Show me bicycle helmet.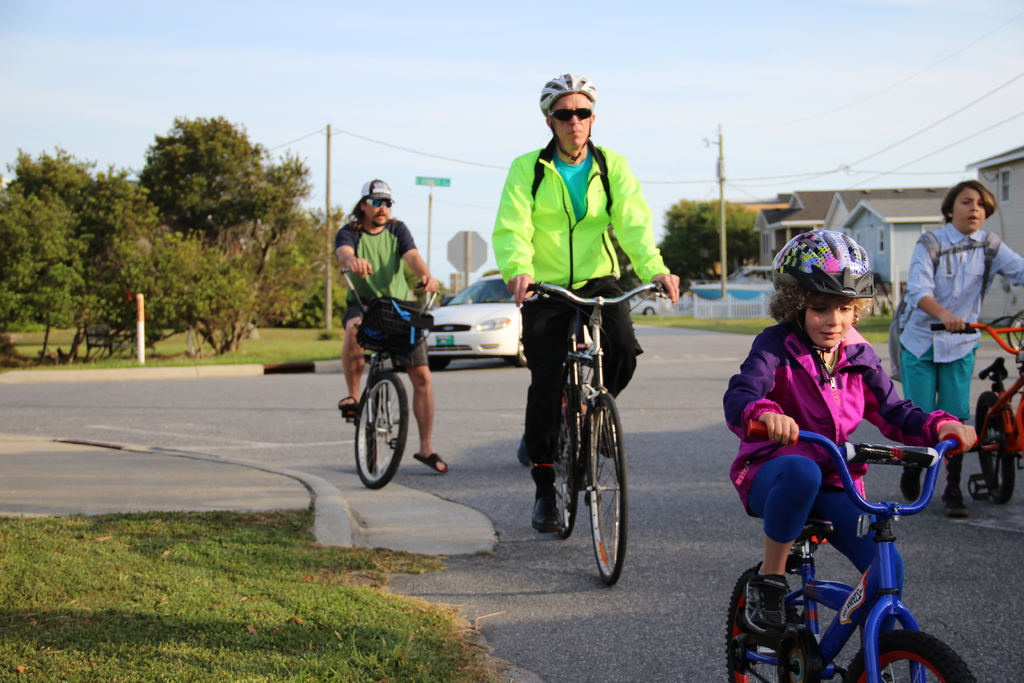
bicycle helmet is here: rect(769, 229, 874, 310).
